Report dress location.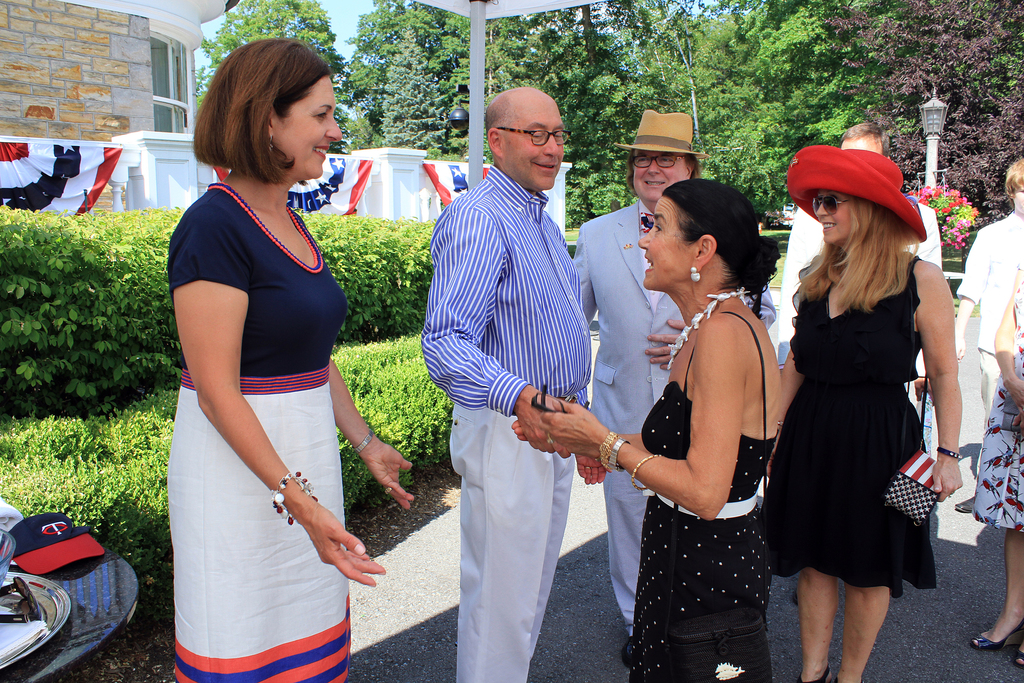
Report: 169,183,351,680.
